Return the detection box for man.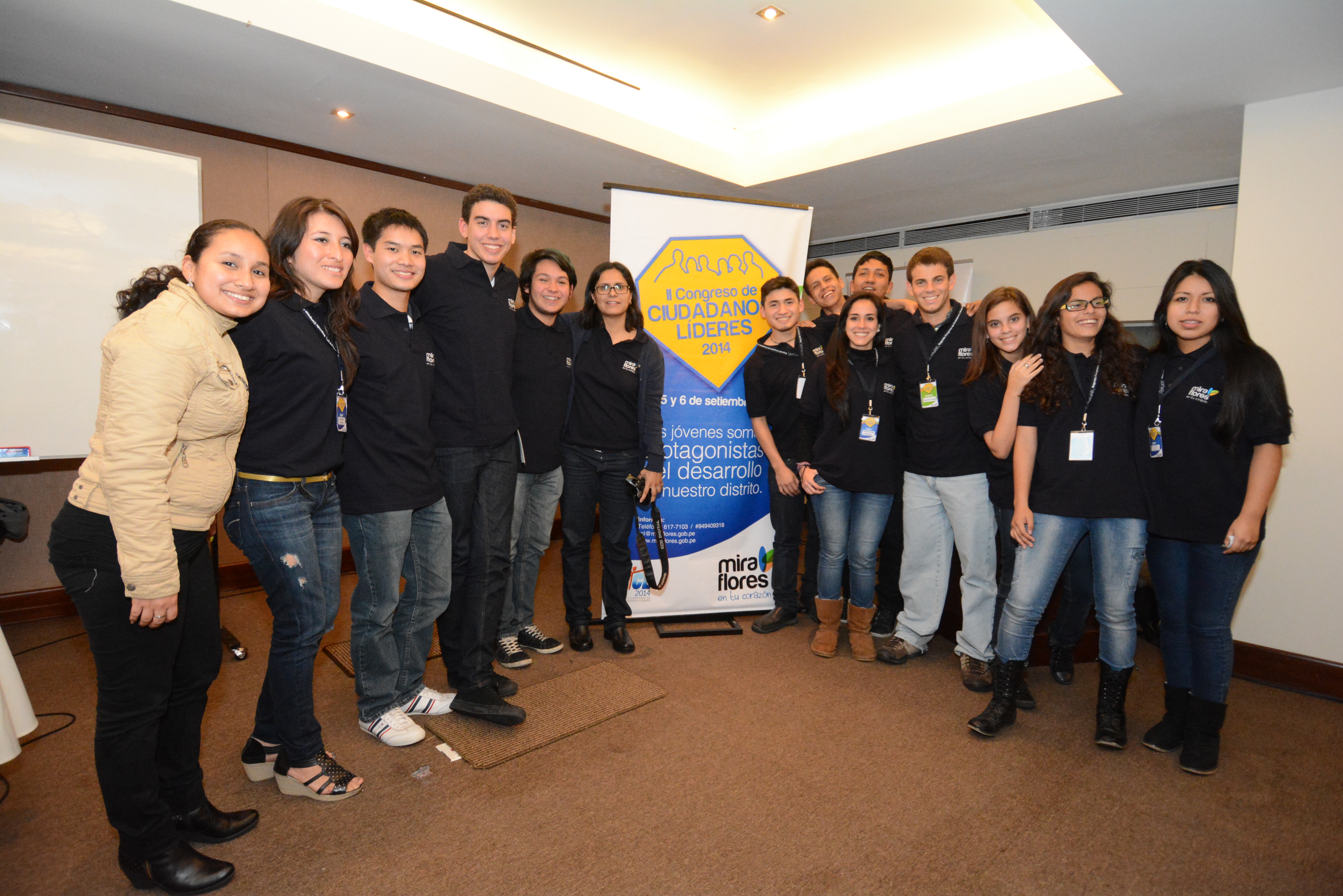
241:78:258:182.
